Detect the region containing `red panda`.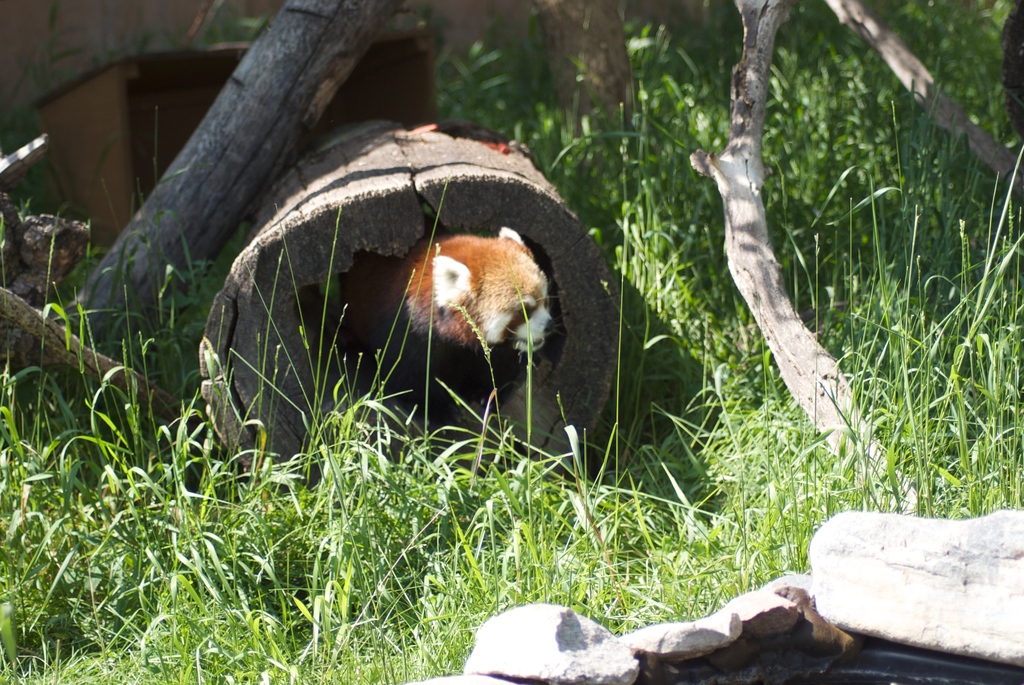
(378,227,561,372).
